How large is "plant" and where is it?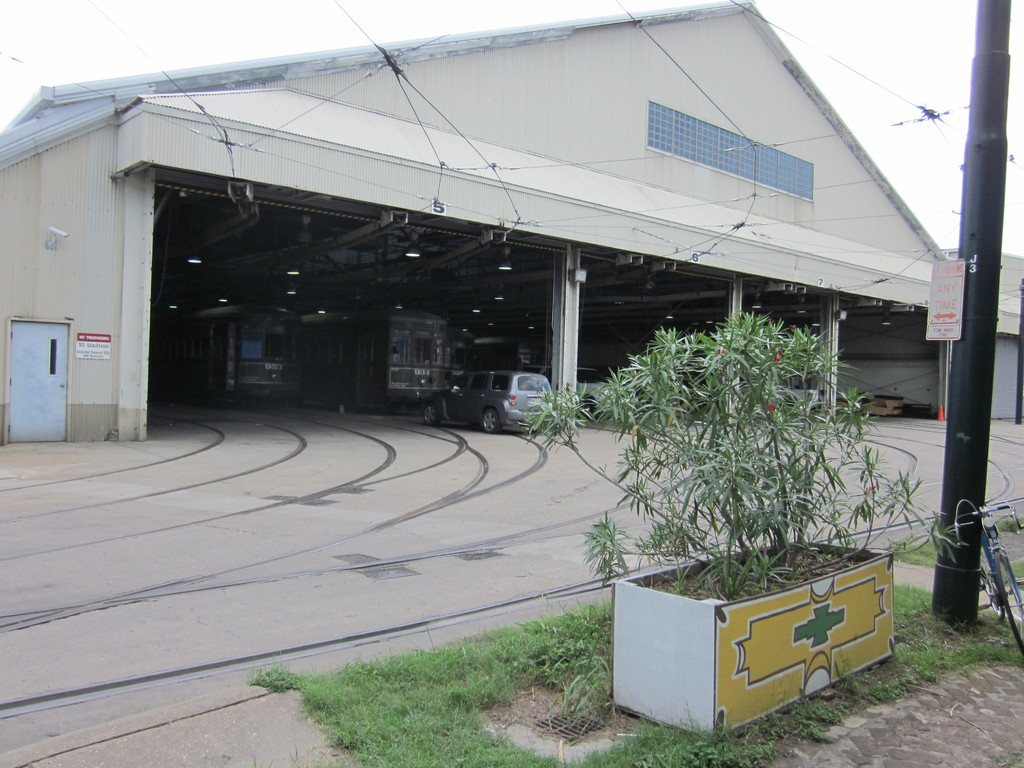
Bounding box: 888/576/935/617.
